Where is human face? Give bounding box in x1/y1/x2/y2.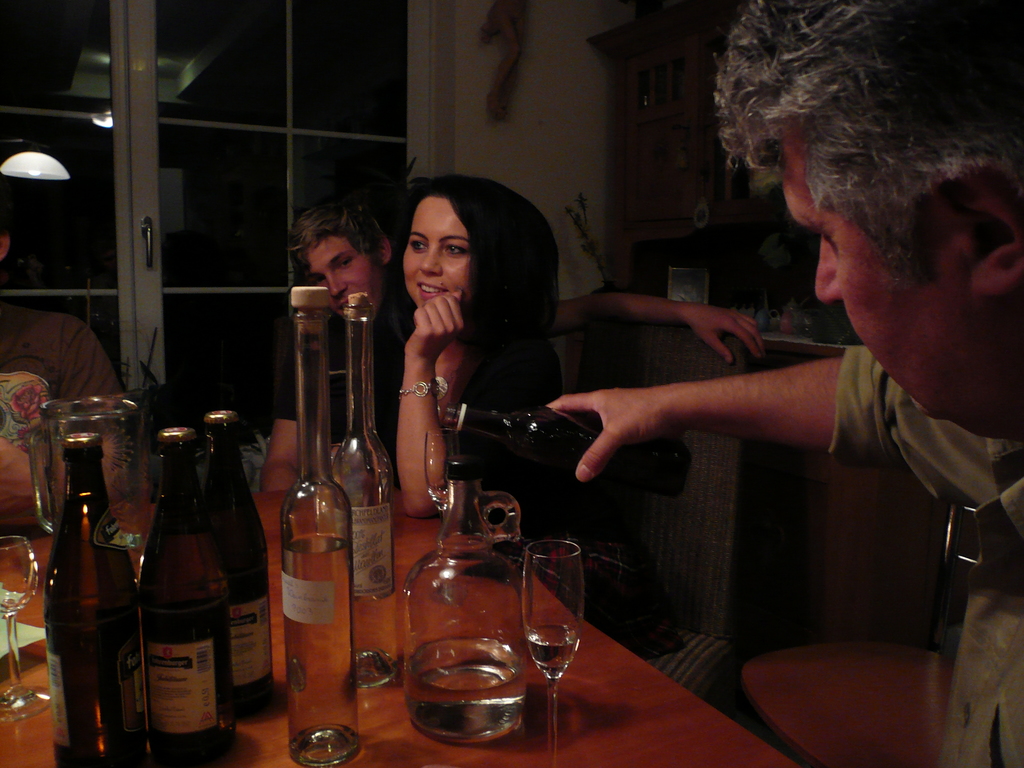
306/228/376/317.
